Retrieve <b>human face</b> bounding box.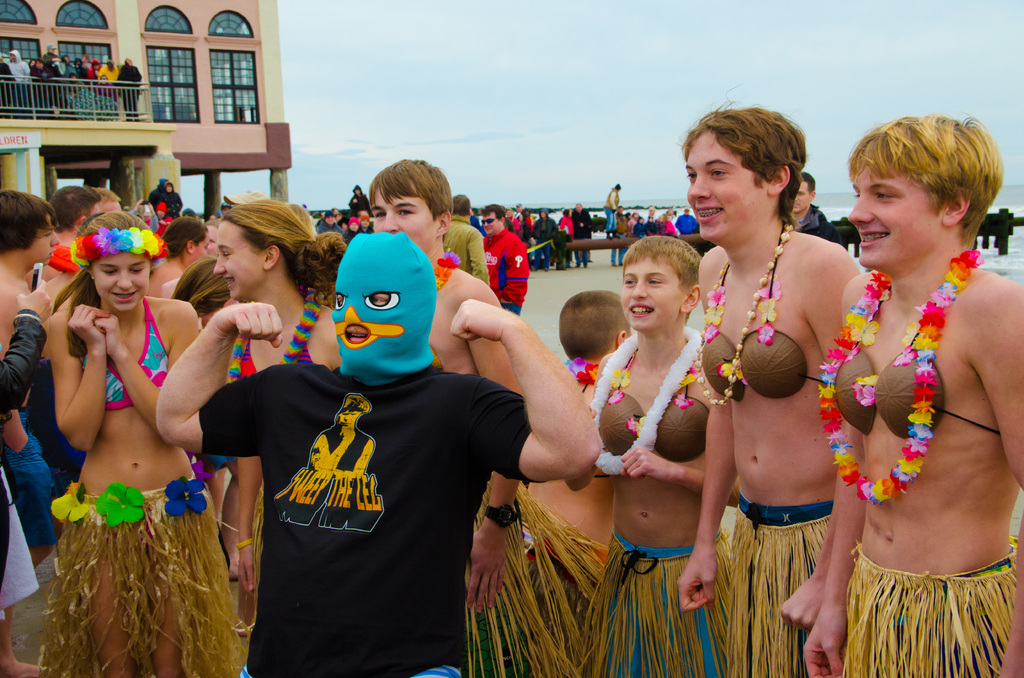
Bounding box: [371,184,441,248].
